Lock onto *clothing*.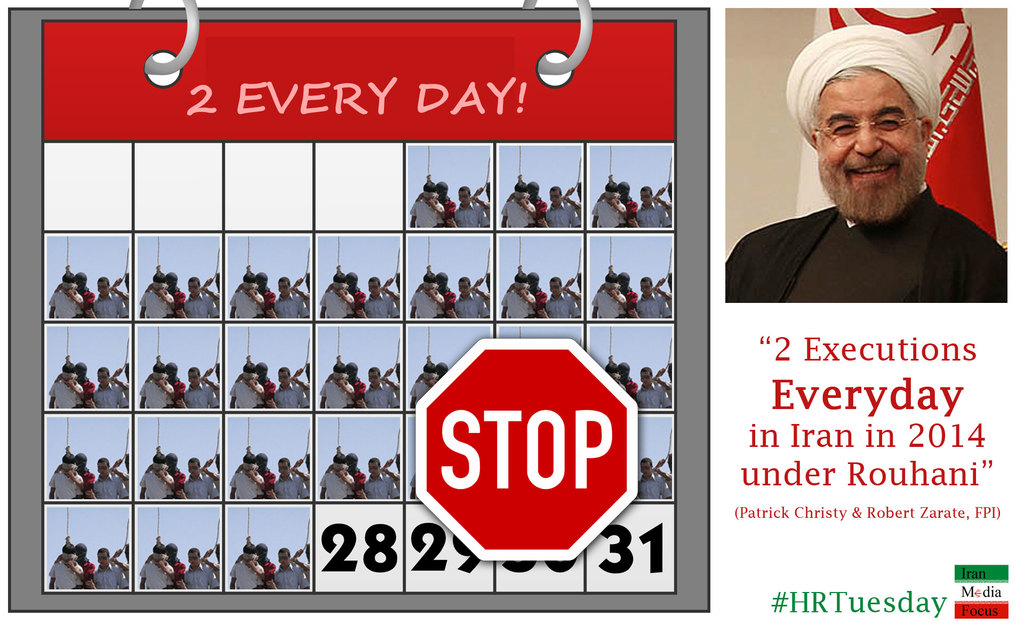
Locked: 369 380 392 405.
